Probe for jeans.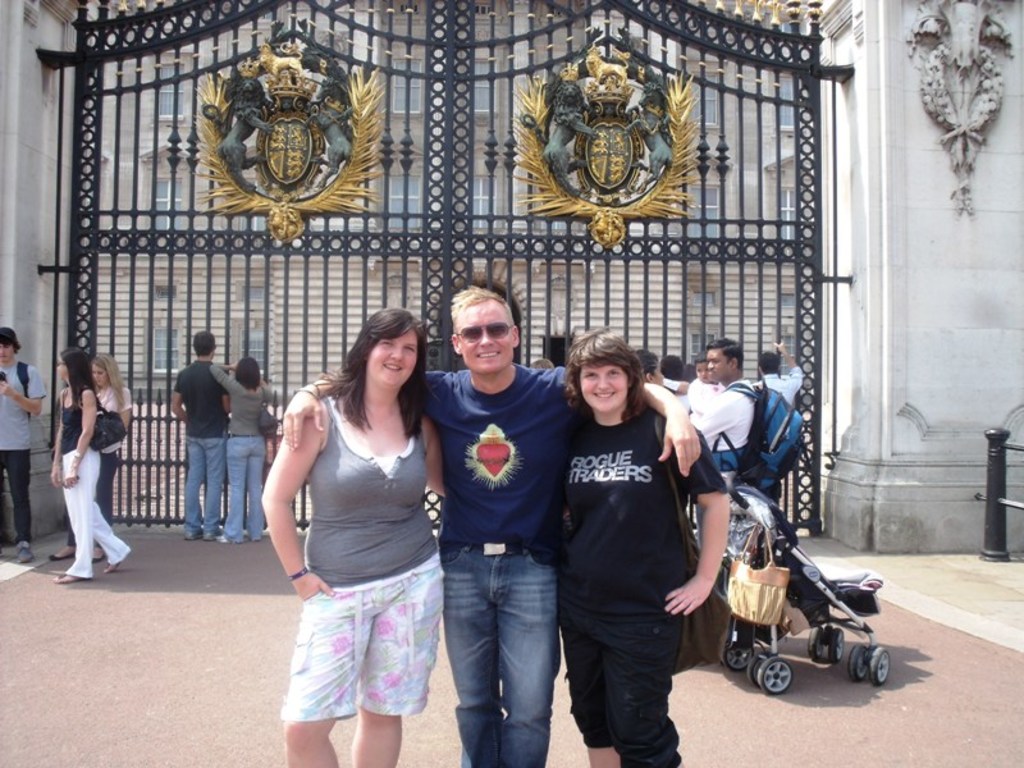
Probe result: <bbox>6, 449, 29, 535</bbox>.
